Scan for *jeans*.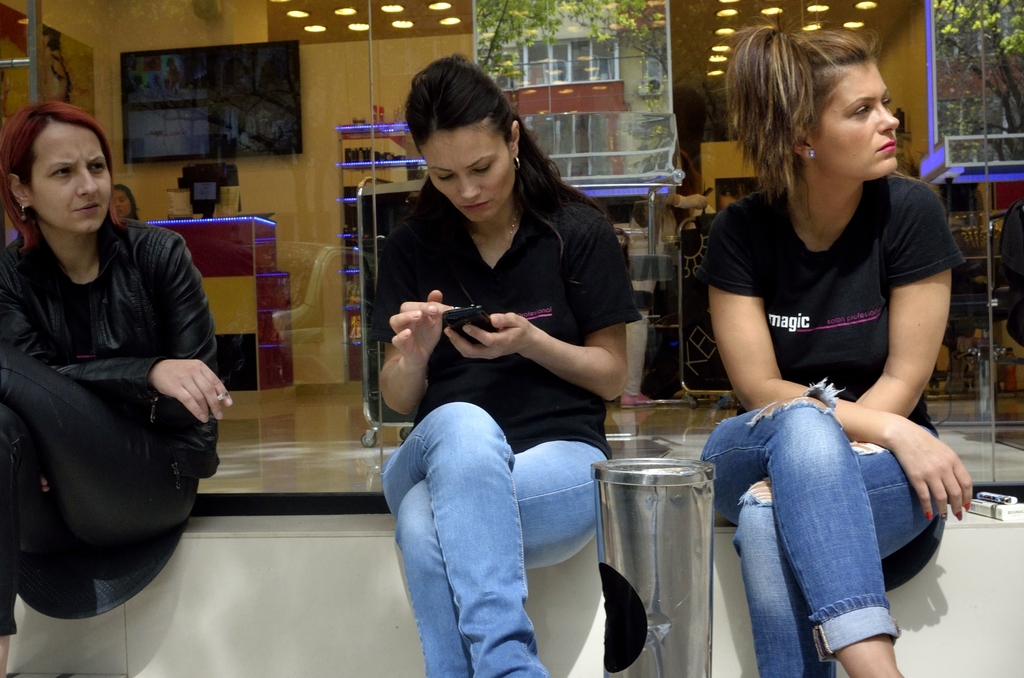
Scan result: 381,394,617,677.
